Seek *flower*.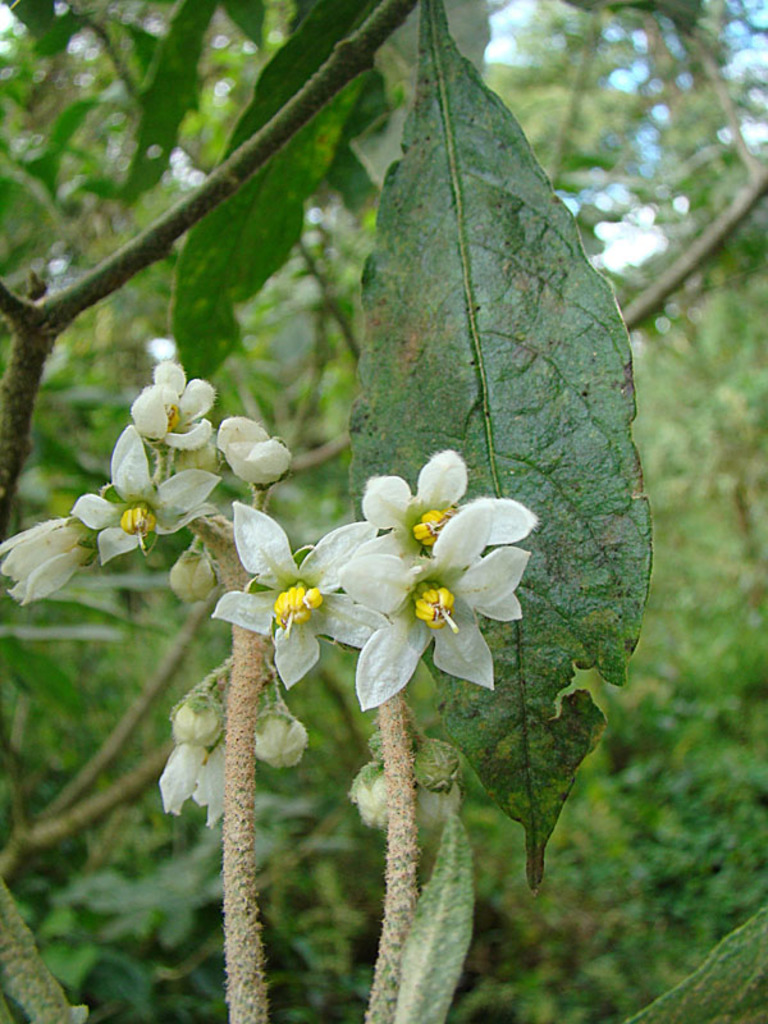
locate(355, 460, 535, 576).
